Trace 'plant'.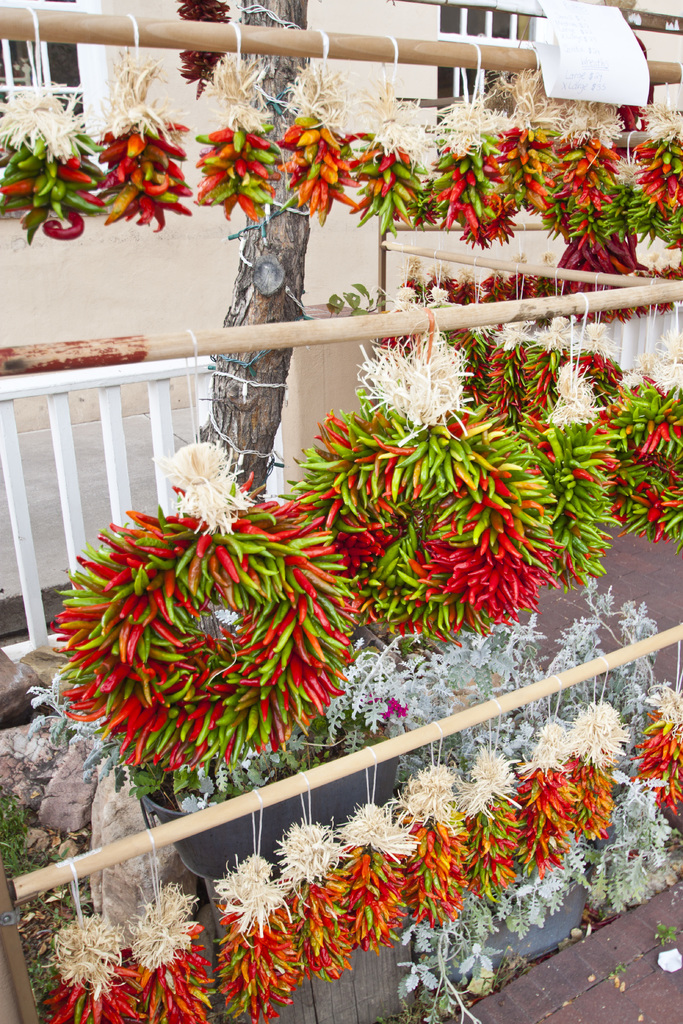
Traced to 611 454 682 550.
